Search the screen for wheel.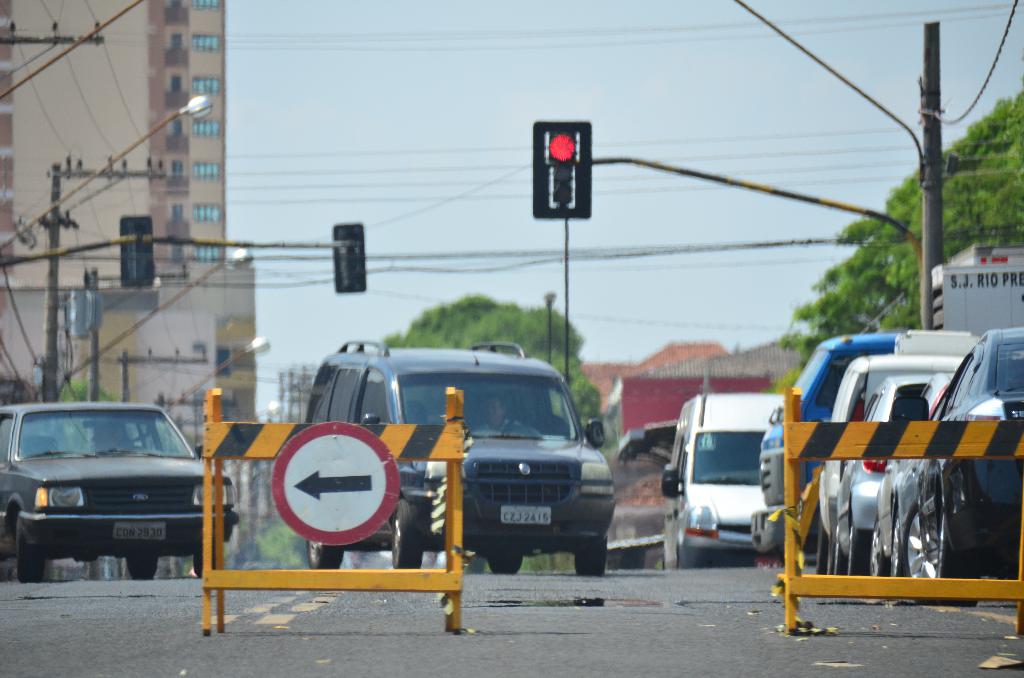
Found at 573 532 609 578.
